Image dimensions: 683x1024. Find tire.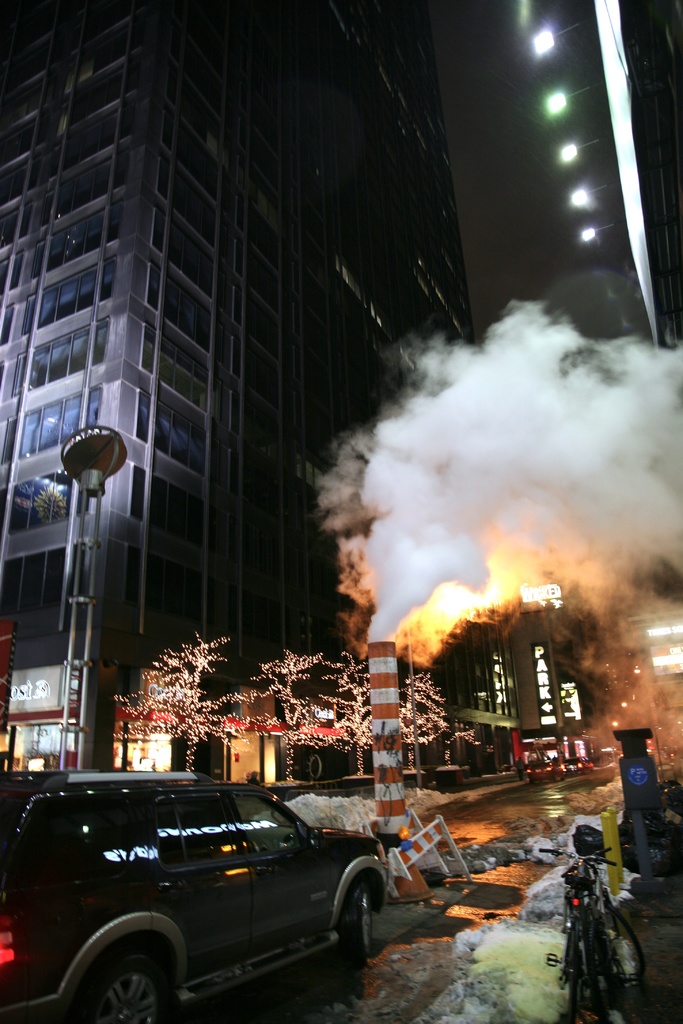
{"left": 569, "top": 935, "right": 614, "bottom": 1023}.
